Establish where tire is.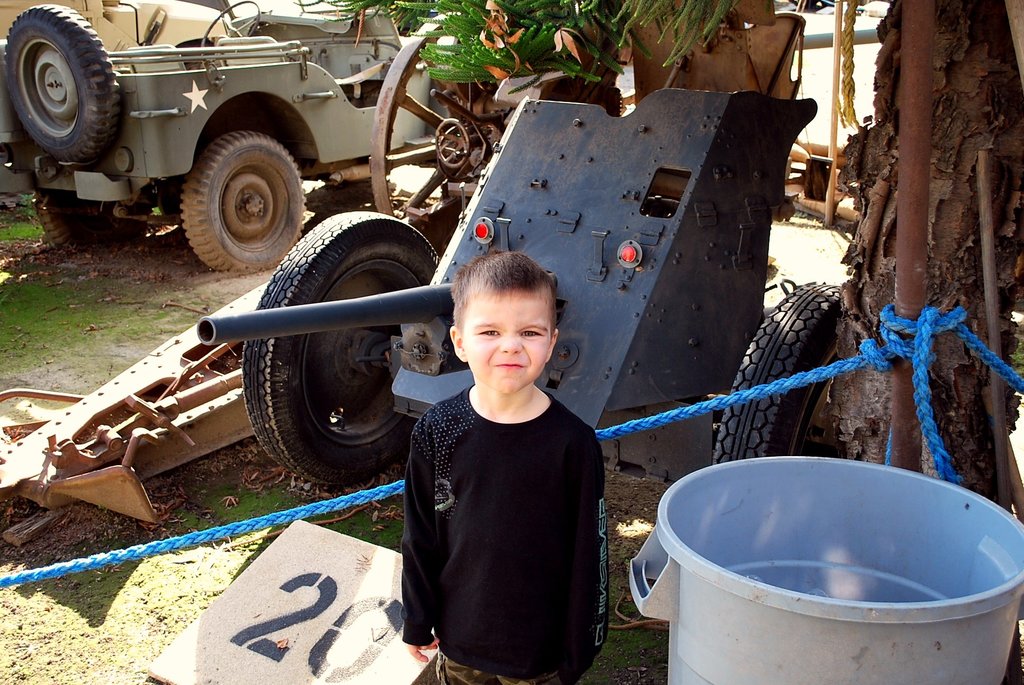
Established at 0:2:108:172.
